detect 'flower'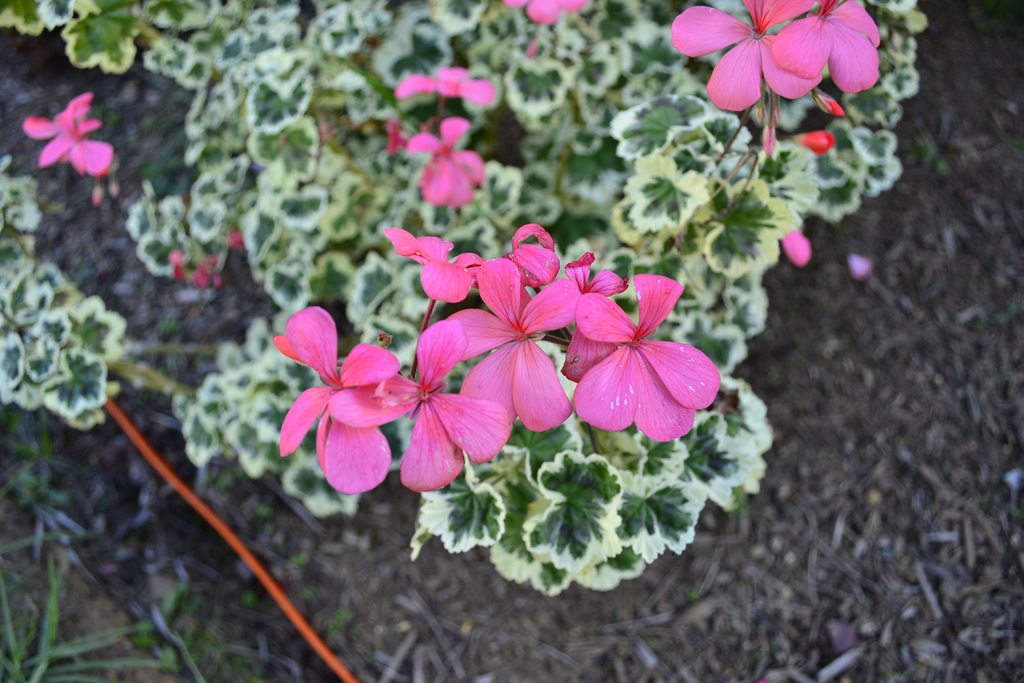
(left=673, top=0, right=826, bottom=108)
